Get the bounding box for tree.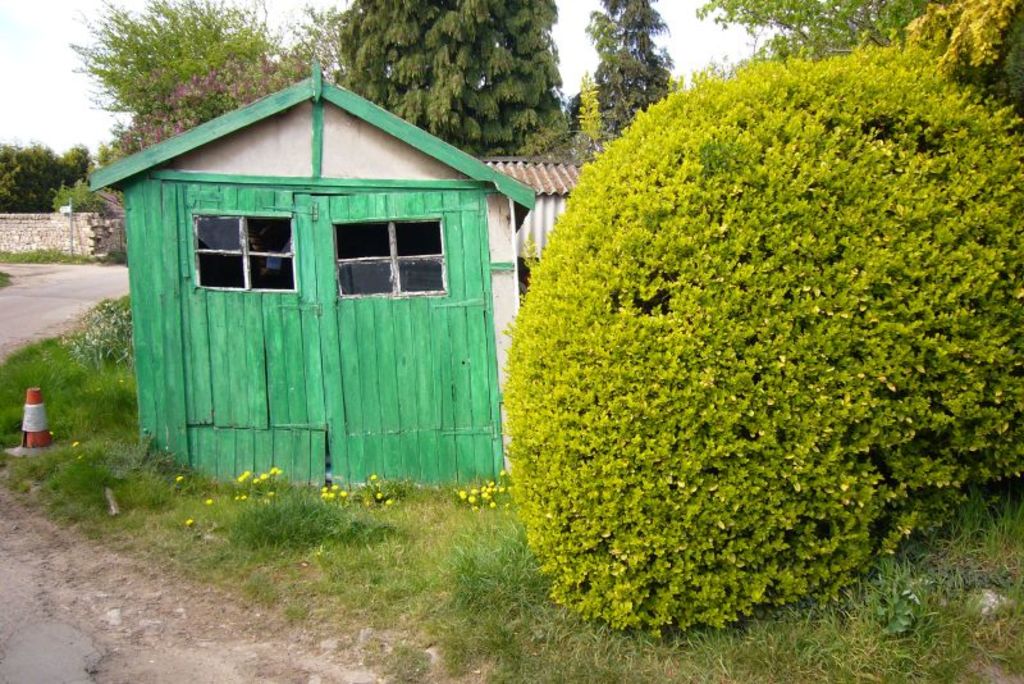
bbox=[67, 0, 351, 168].
